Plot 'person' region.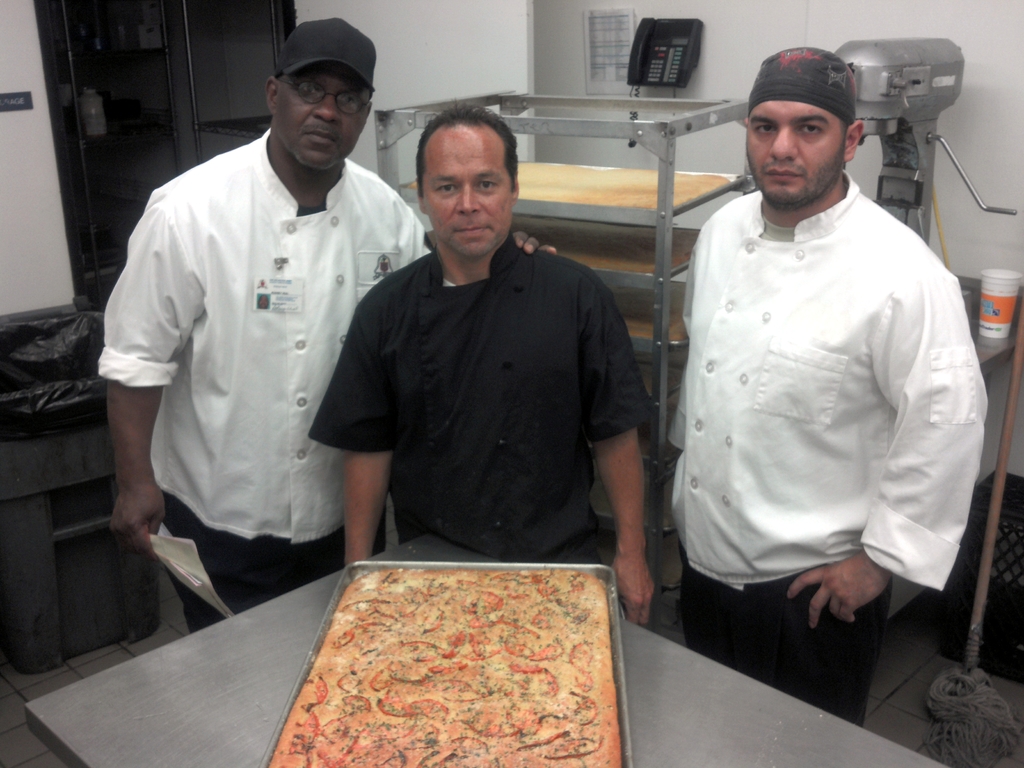
Plotted at x1=648 y1=24 x2=977 y2=739.
